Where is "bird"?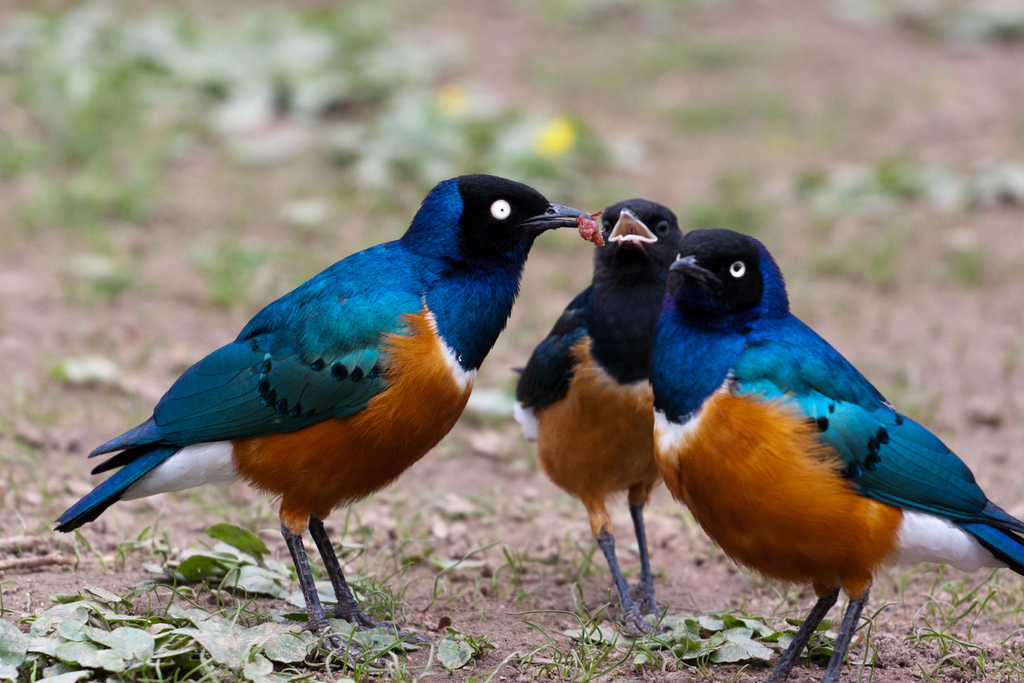
509/190/666/639.
